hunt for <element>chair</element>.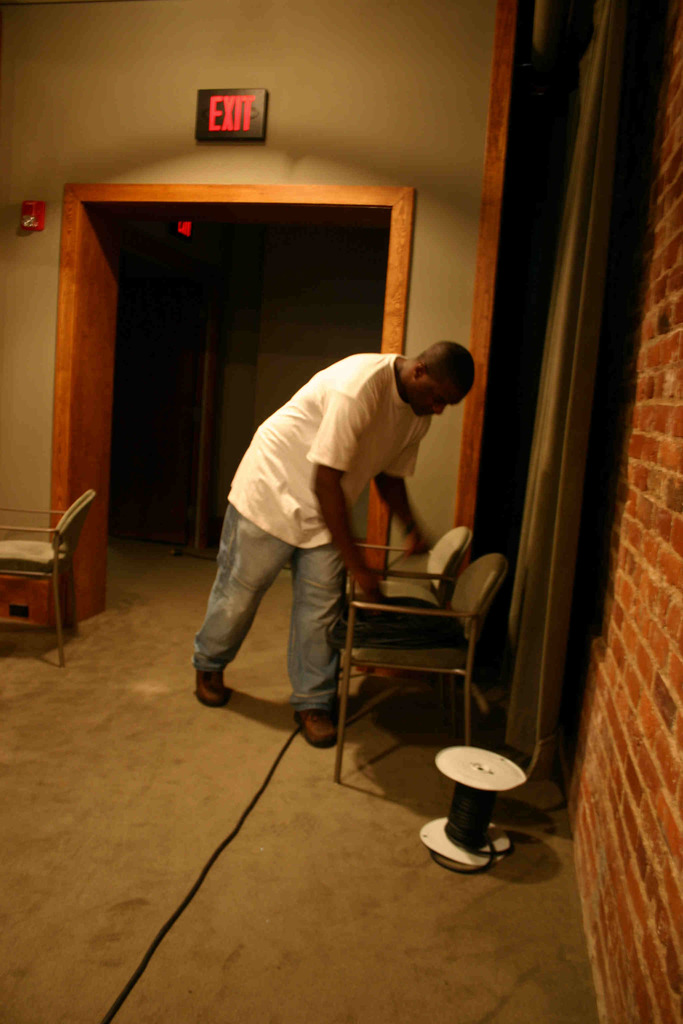
Hunted down at 337/525/477/700.
